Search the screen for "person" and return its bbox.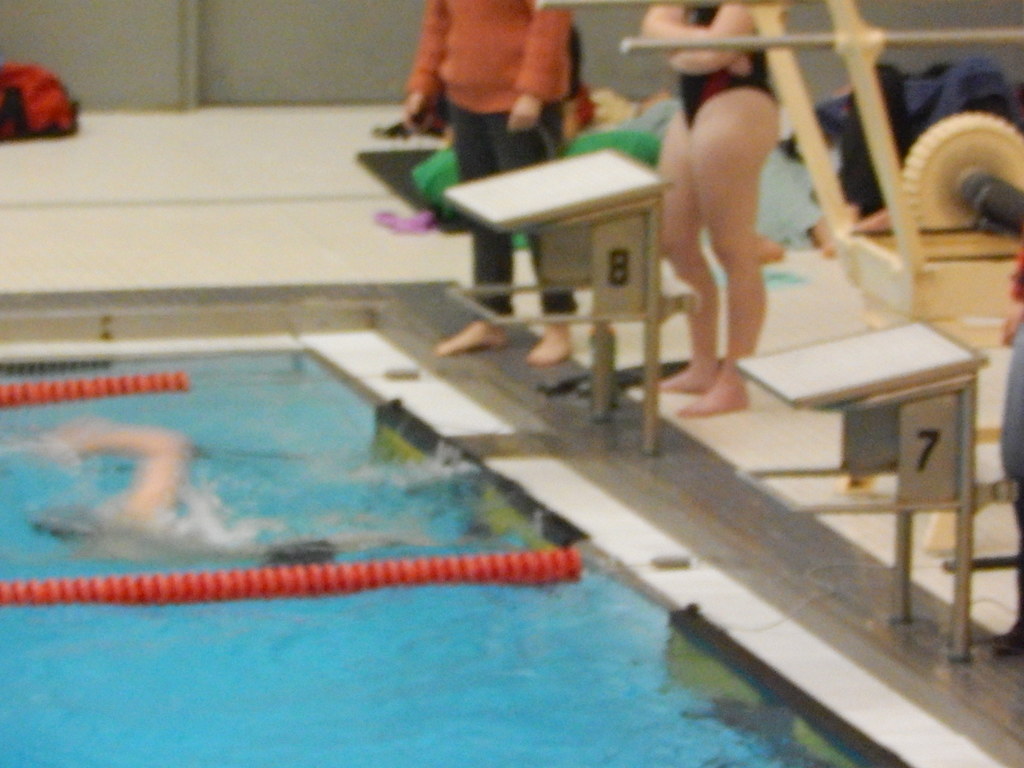
Found: (636, 0, 783, 415).
